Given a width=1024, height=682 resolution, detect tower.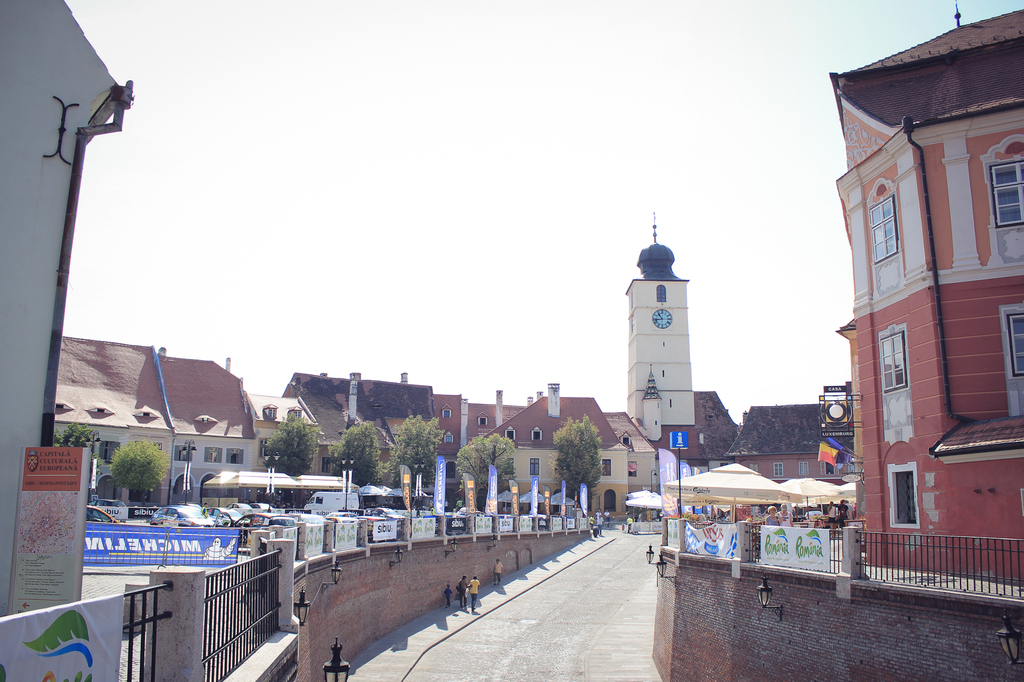
box(625, 221, 719, 455).
